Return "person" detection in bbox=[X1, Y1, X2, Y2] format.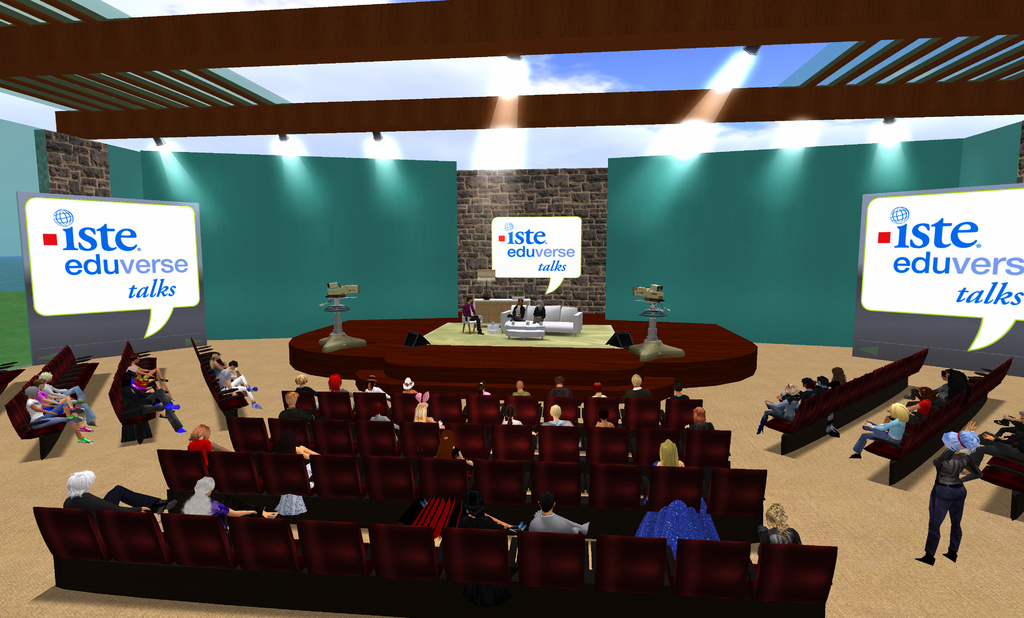
bbox=[295, 374, 316, 395].
